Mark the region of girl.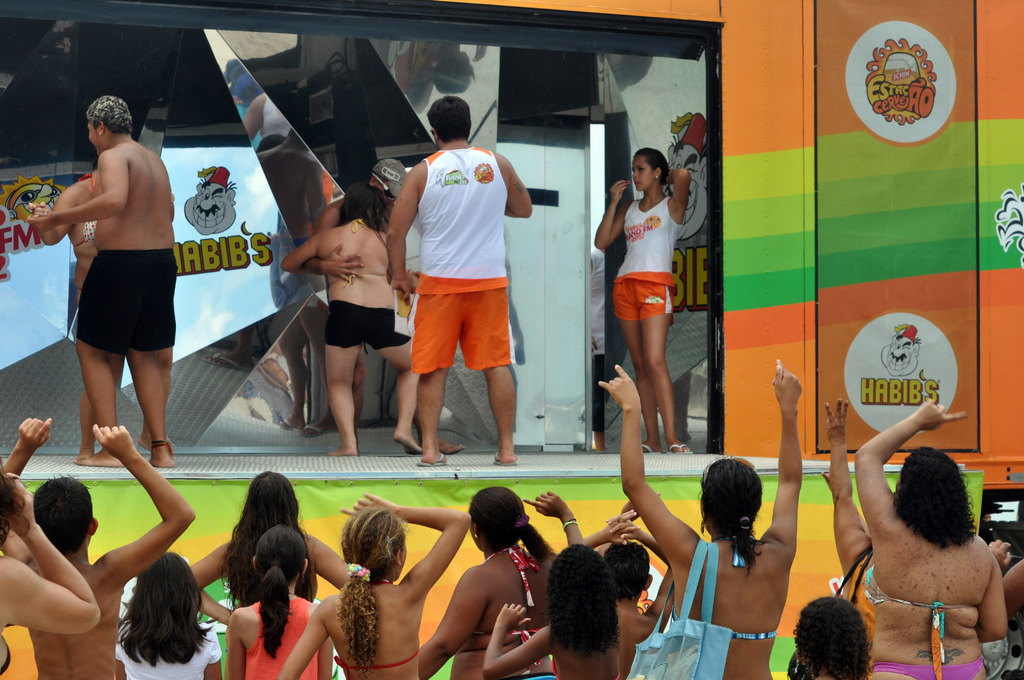
Region: [23,152,104,461].
